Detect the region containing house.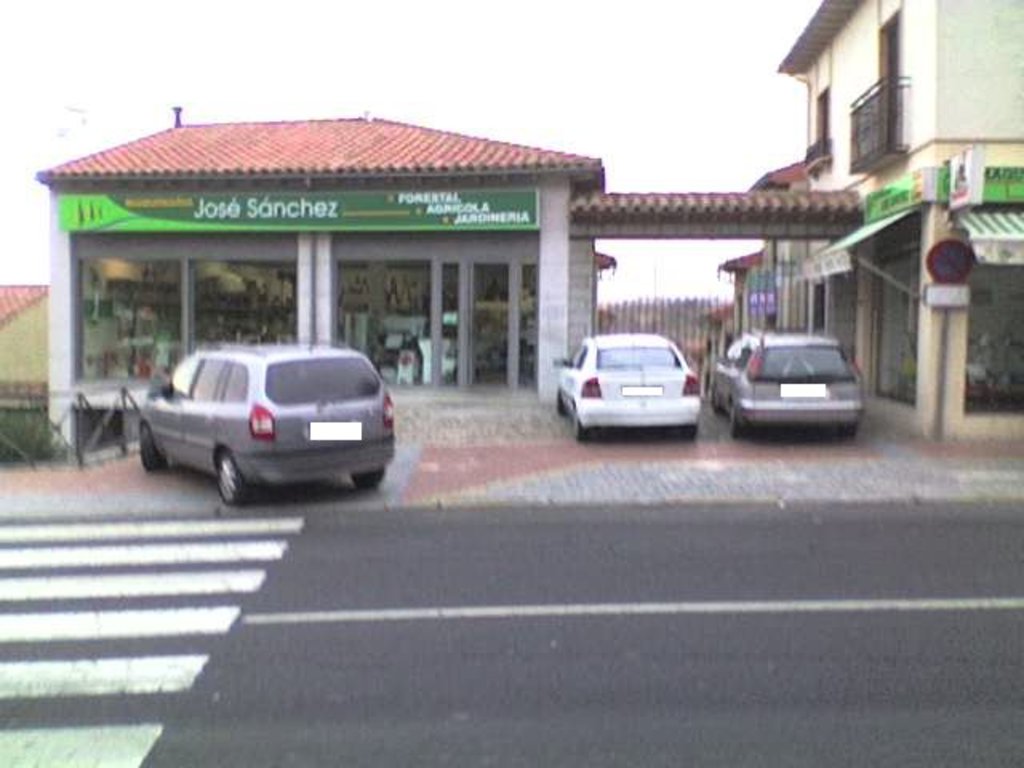
detection(0, 277, 56, 432).
